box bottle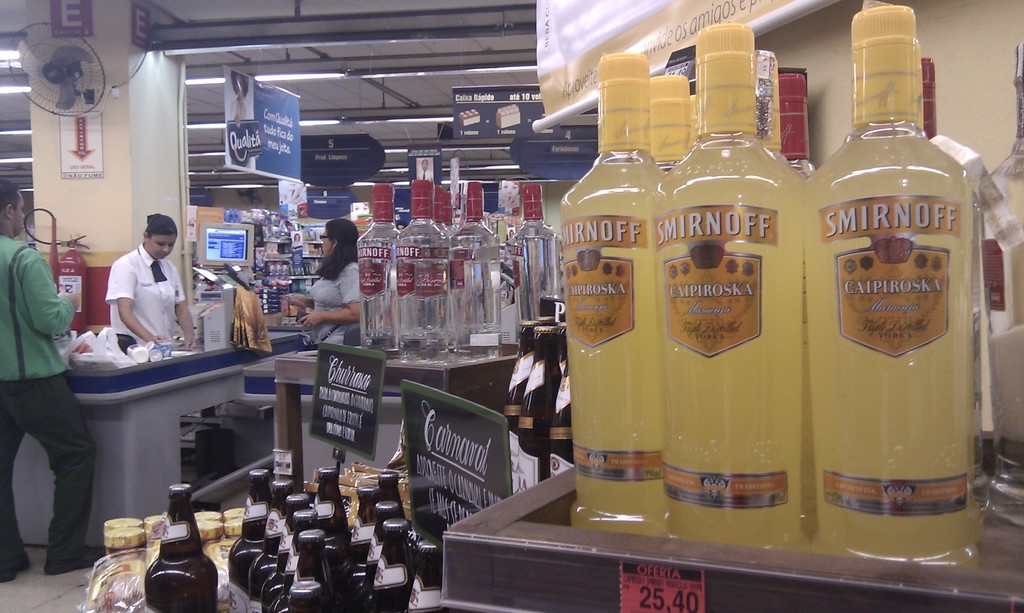
(left=547, top=328, right=573, bottom=479)
